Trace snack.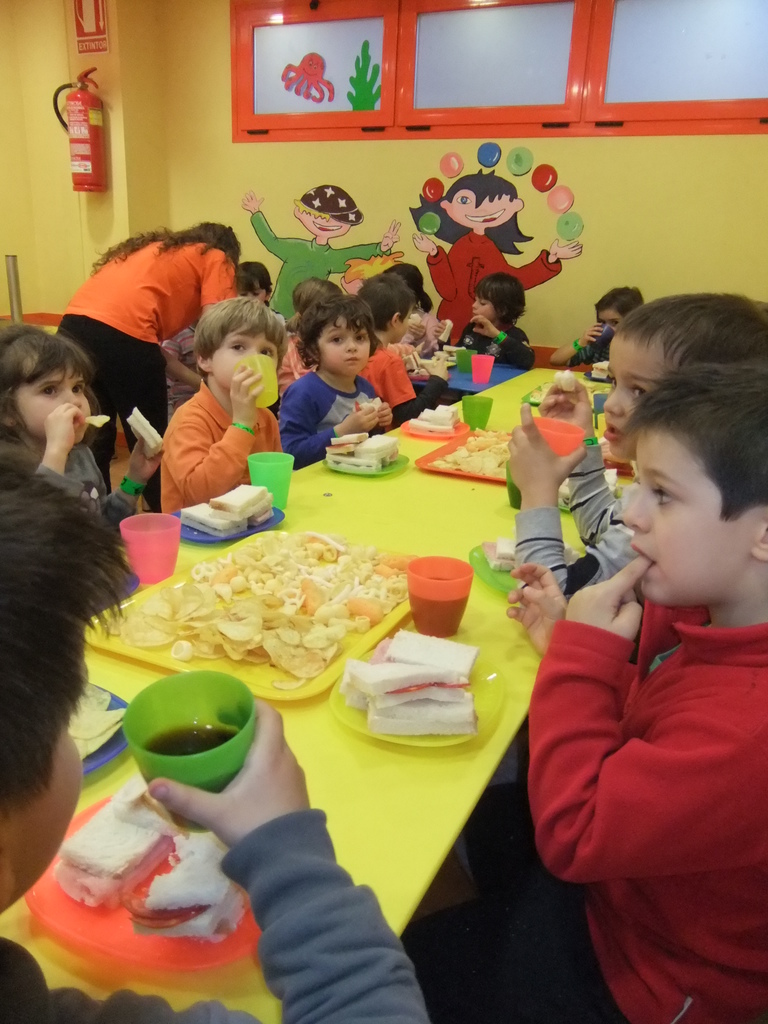
Traced to <bbox>446, 426, 514, 484</bbox>.
